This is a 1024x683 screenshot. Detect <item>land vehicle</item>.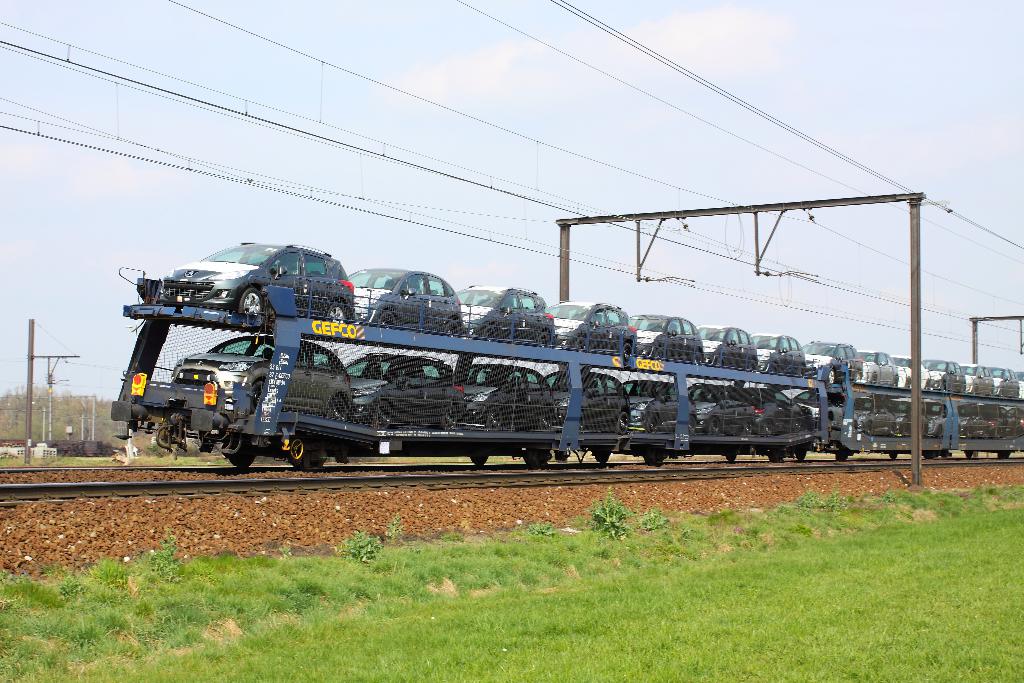
l=548, t=300, r=639, b=358.
